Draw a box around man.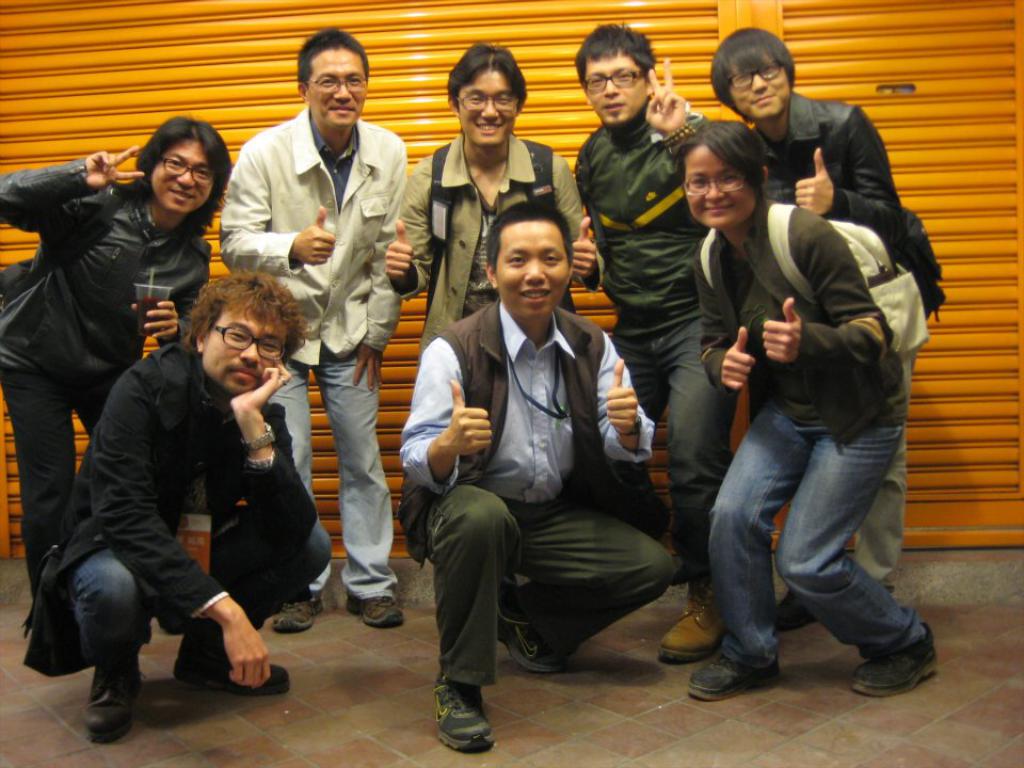
box(370, 35, 578, 358).
